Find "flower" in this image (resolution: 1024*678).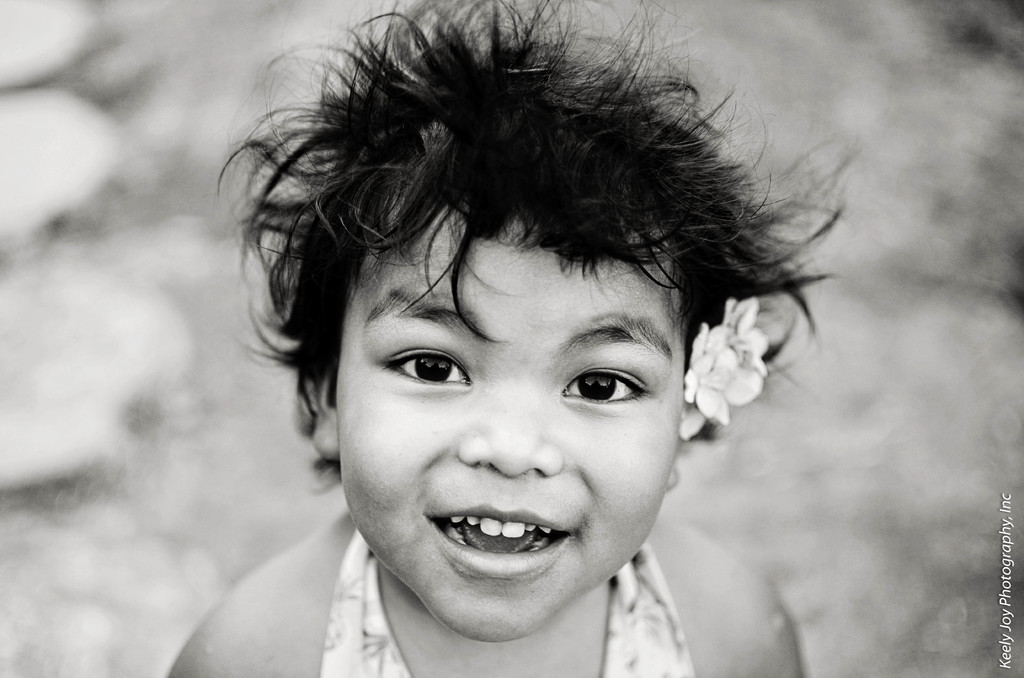
x1=680, y1=280, x2=788, y2=431.
